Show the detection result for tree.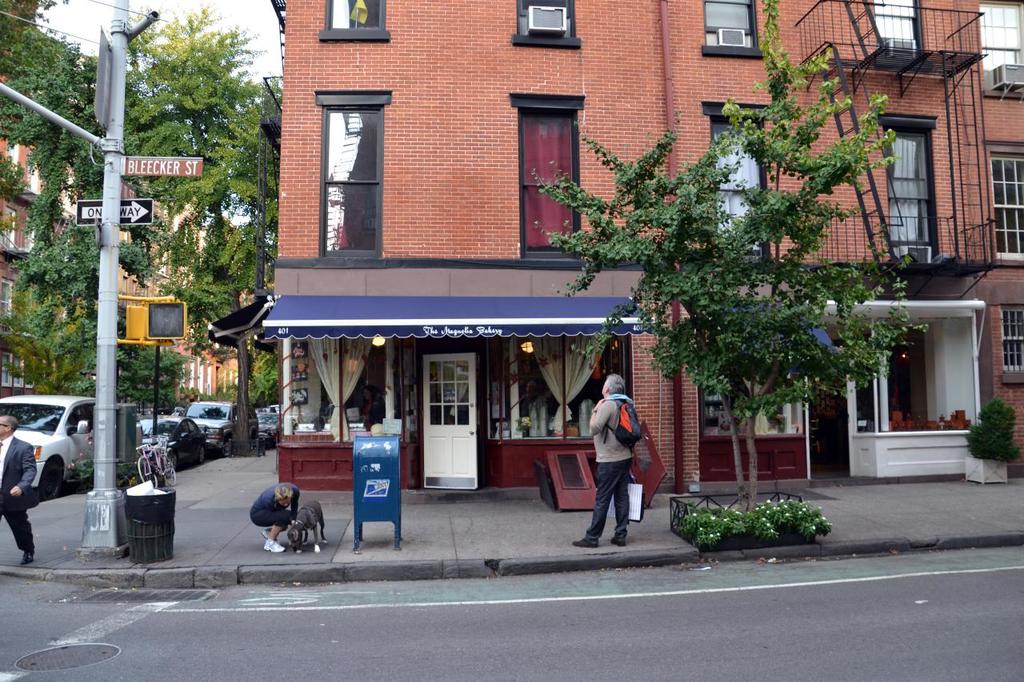
select_region(527, 0, 931, 526).
